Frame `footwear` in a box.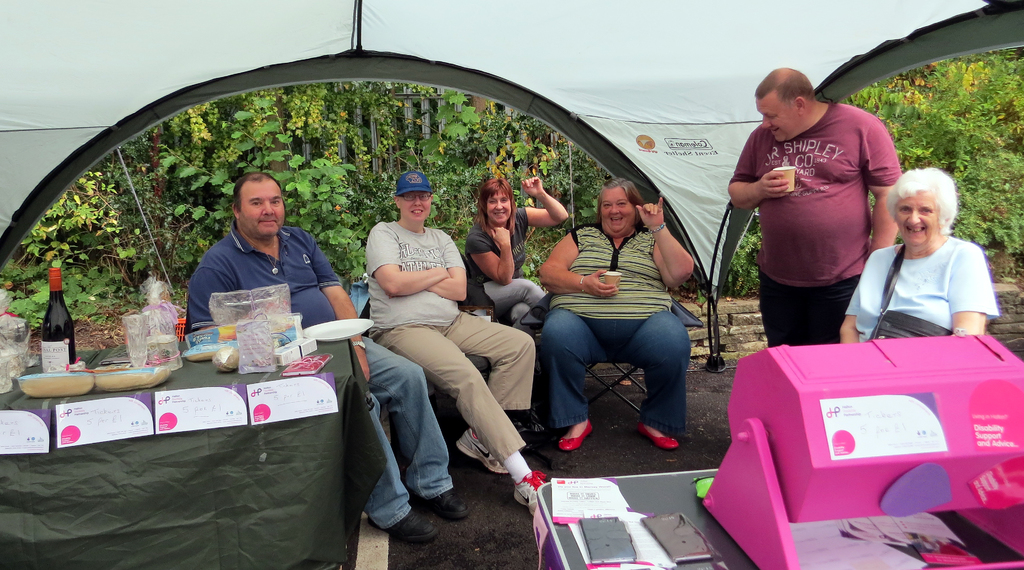
locate(366, 504, 444, 547).
